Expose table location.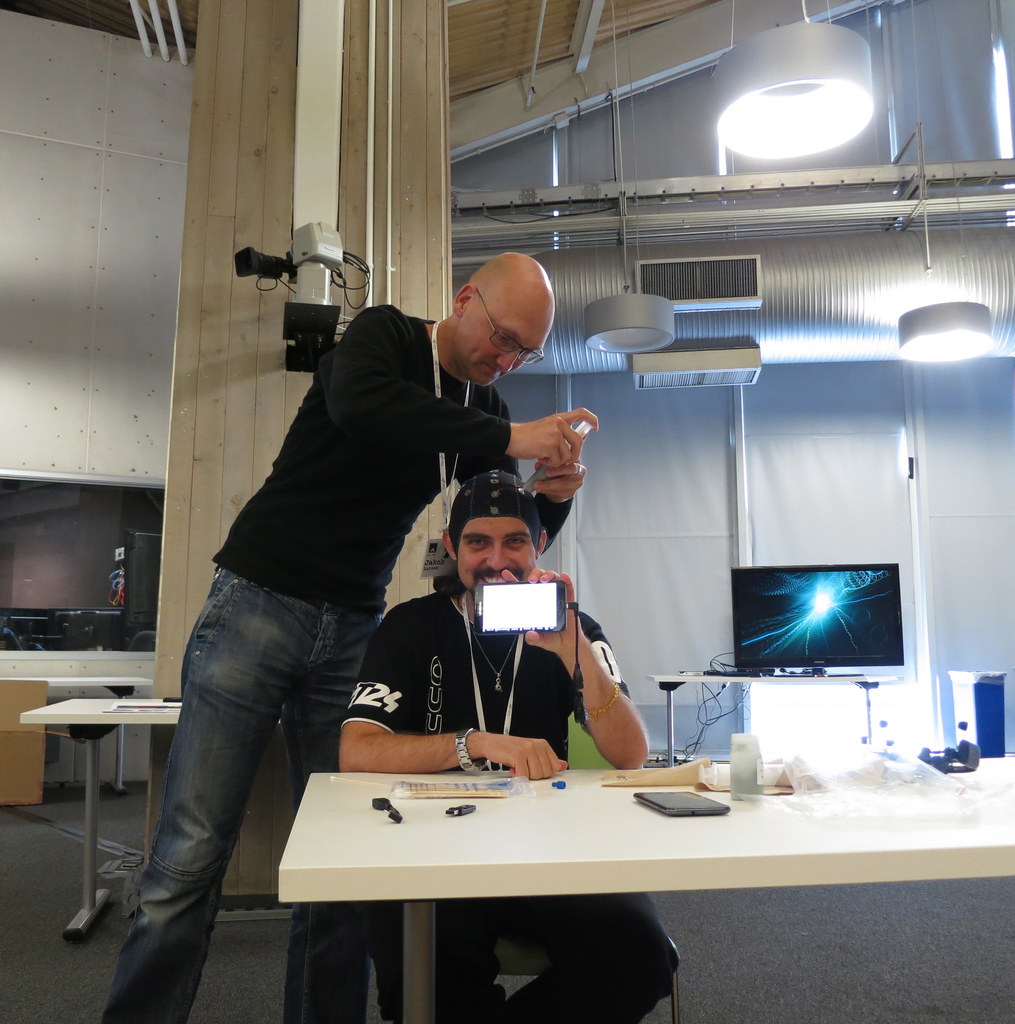
Exposed at region(0, 673, 155, 790).
